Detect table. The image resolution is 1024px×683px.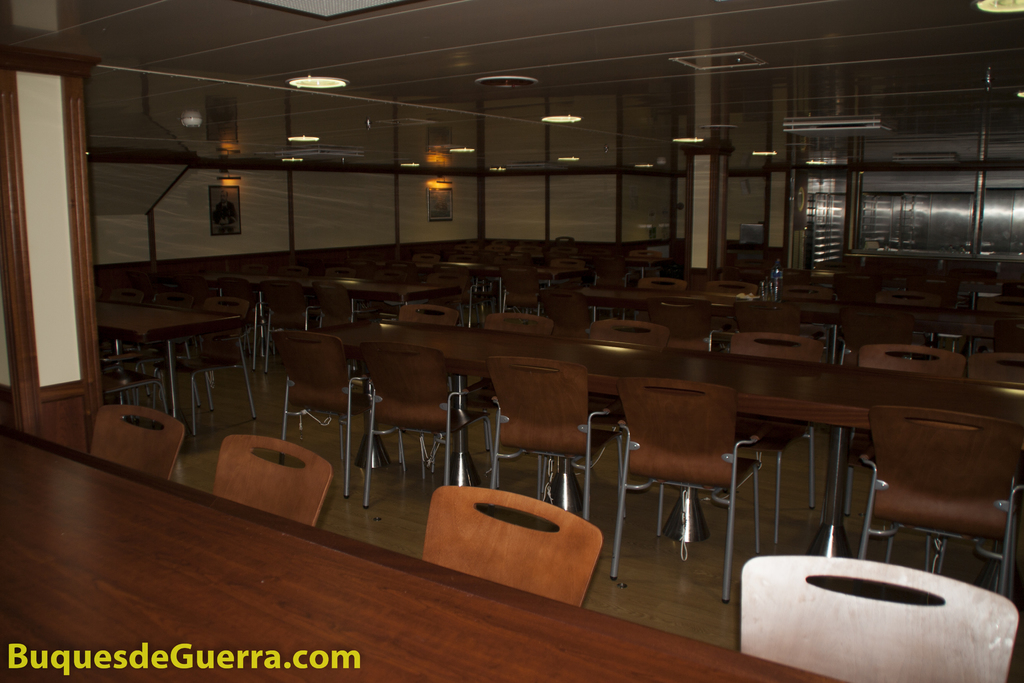
crop(321, 323, 1023, 569).
